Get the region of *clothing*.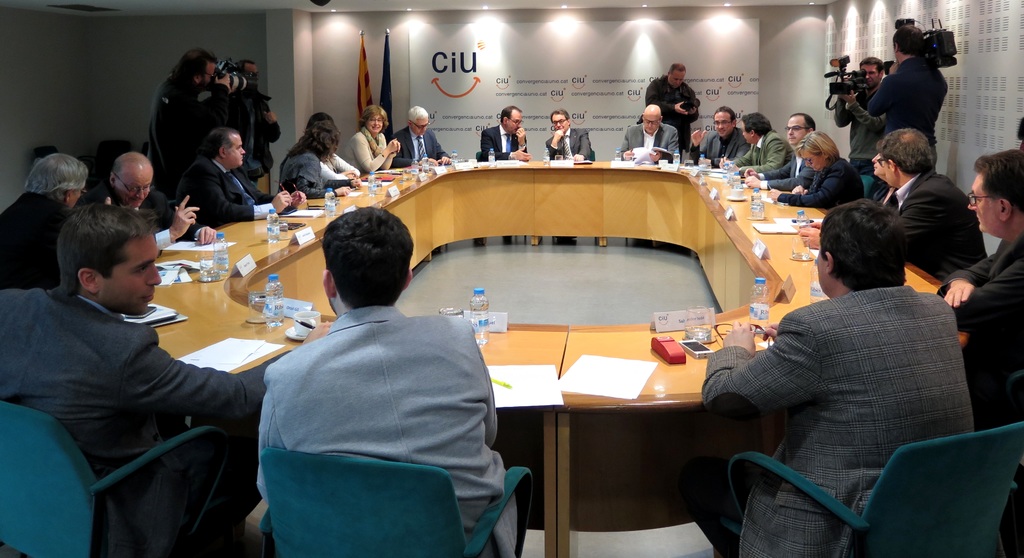
[left=828, top=81, right=876, bottom=171].
